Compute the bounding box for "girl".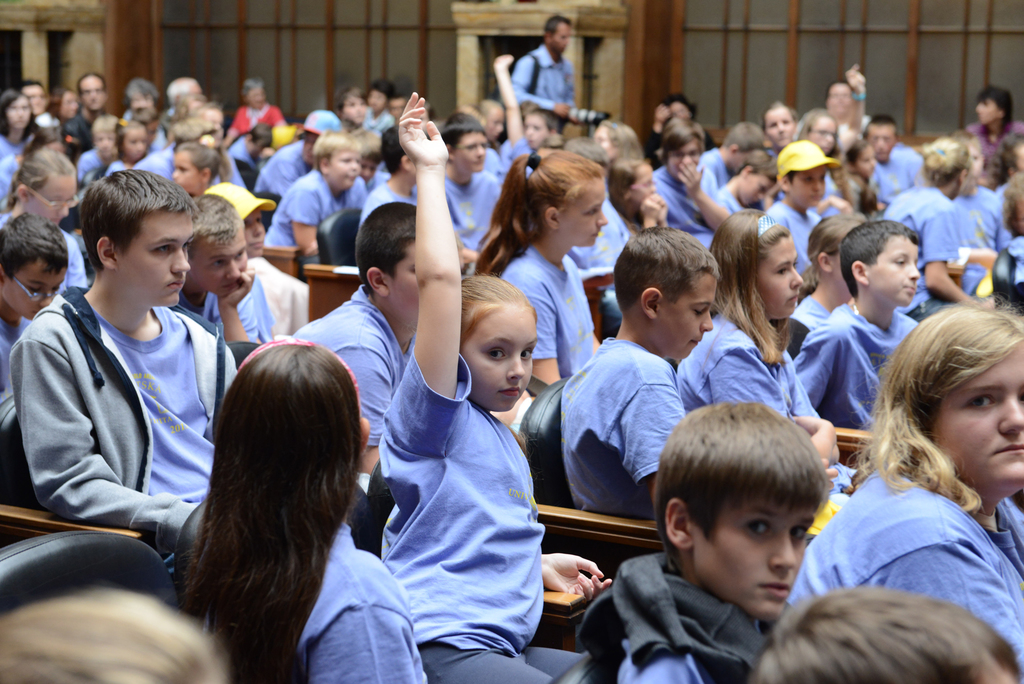
(3, 132, 66, 204).
